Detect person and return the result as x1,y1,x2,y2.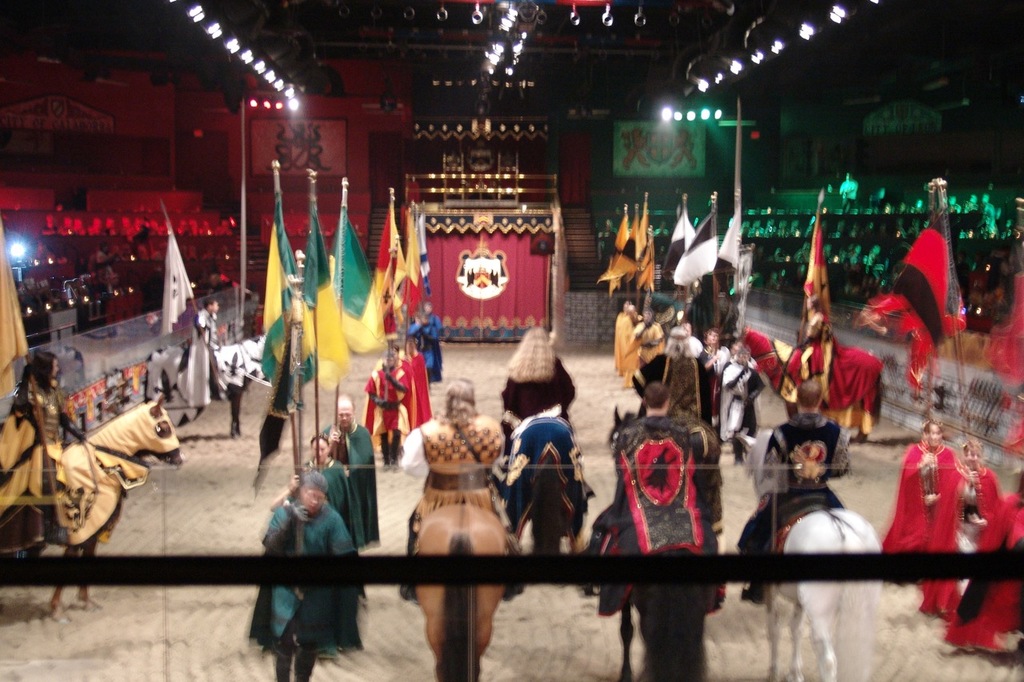
247,469,369,681.
